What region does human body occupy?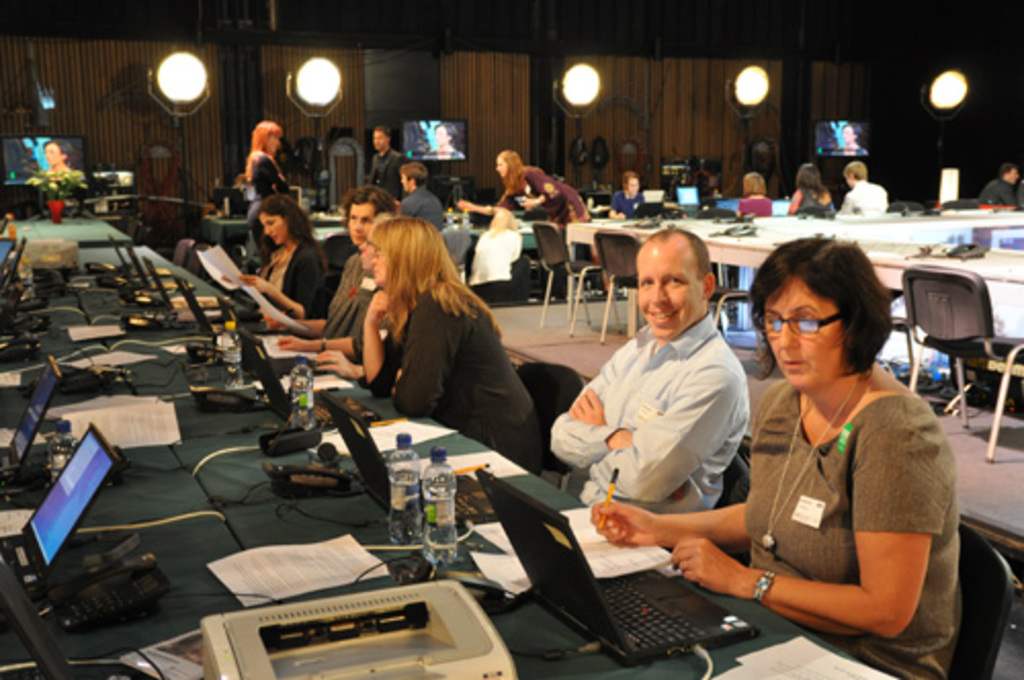
detection(842, 164, 887, 215).
